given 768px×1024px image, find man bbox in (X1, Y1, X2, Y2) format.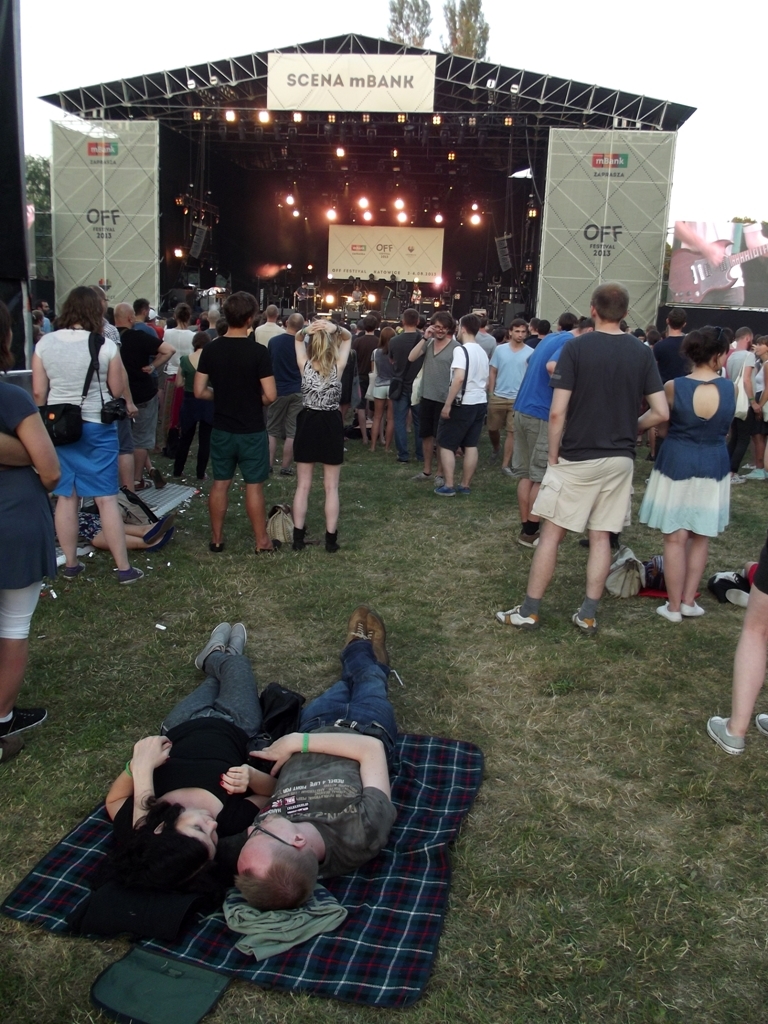
(465, 313, 497, 359).
